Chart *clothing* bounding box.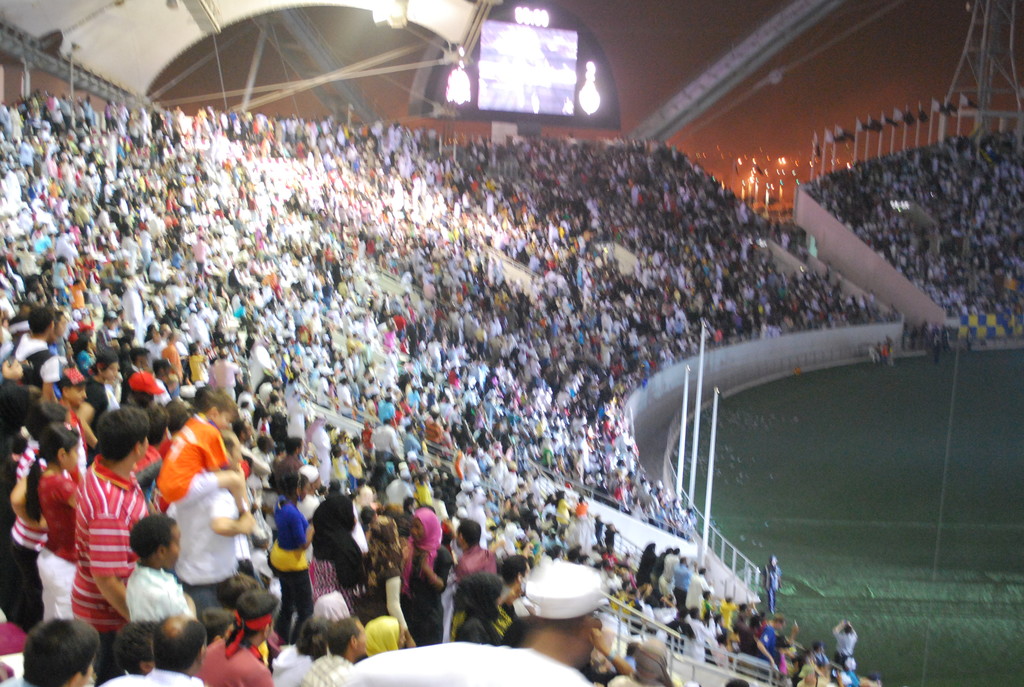
Charted: (210,359,237,398).
